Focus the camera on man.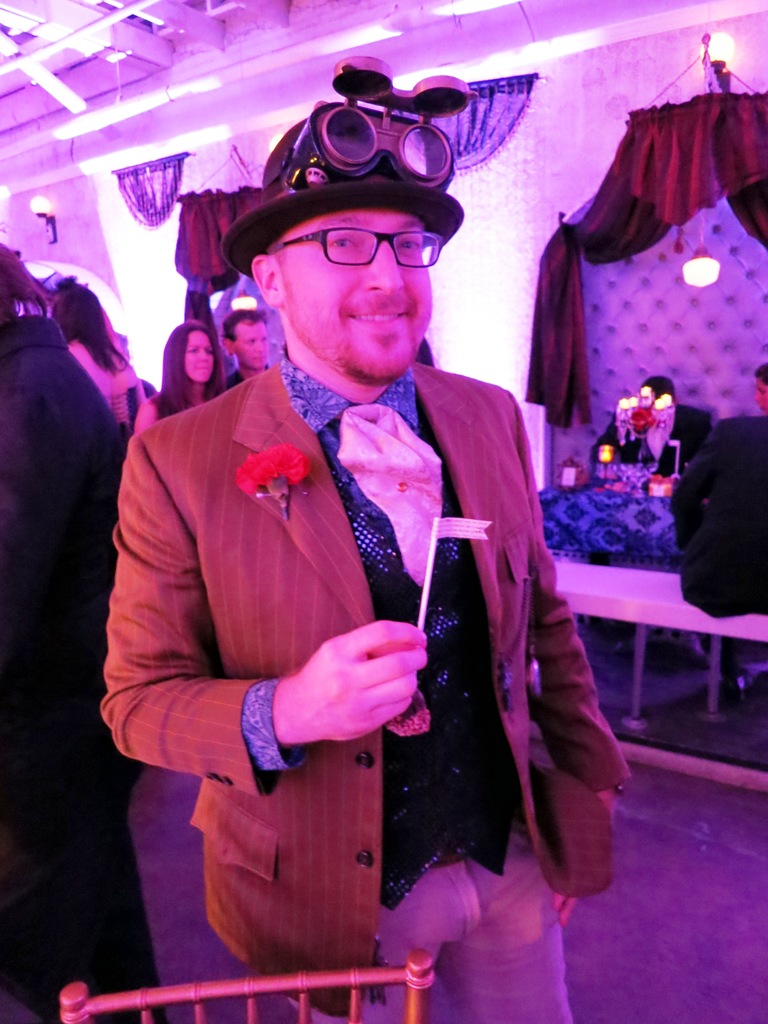
Focus region: <box>589,378,713,483</box>.
